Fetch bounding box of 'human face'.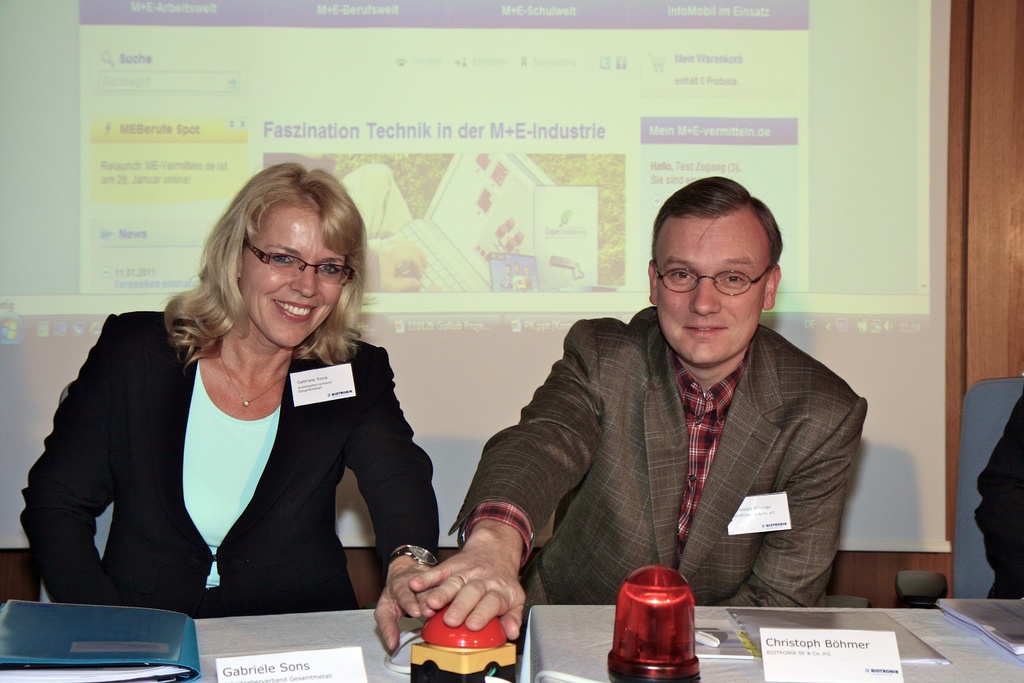
Bbox: [x1=657, y1=215, x2=767, y2=367].
